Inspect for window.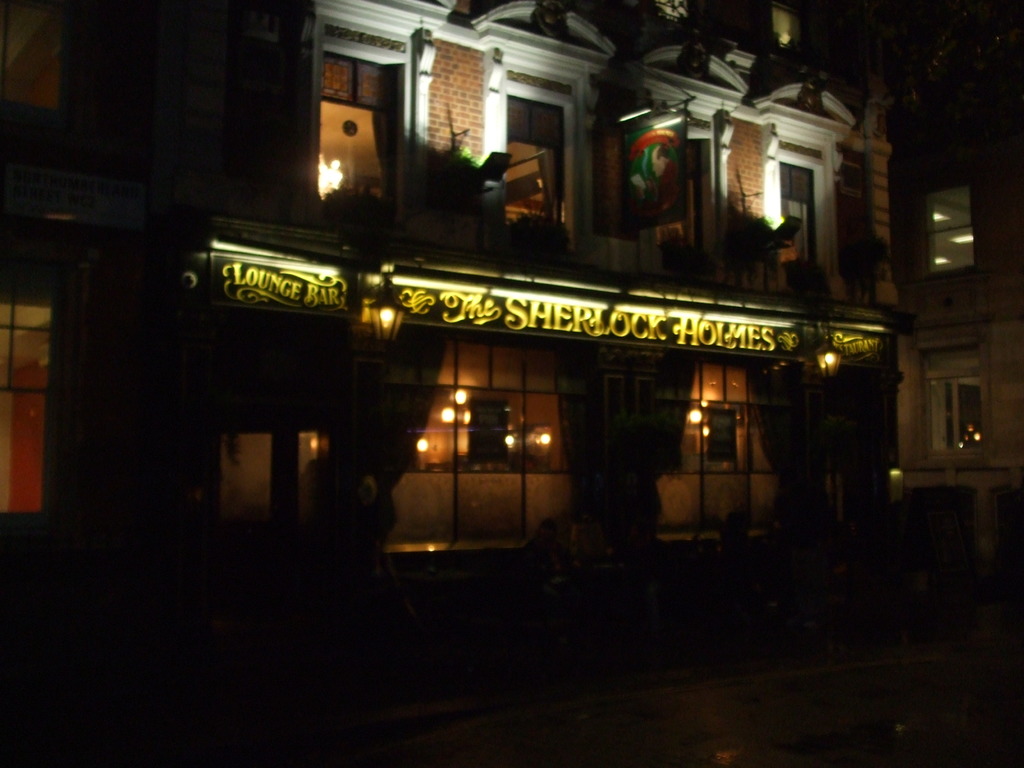
Inspection: l=0, t=303, r=49, b=520.
